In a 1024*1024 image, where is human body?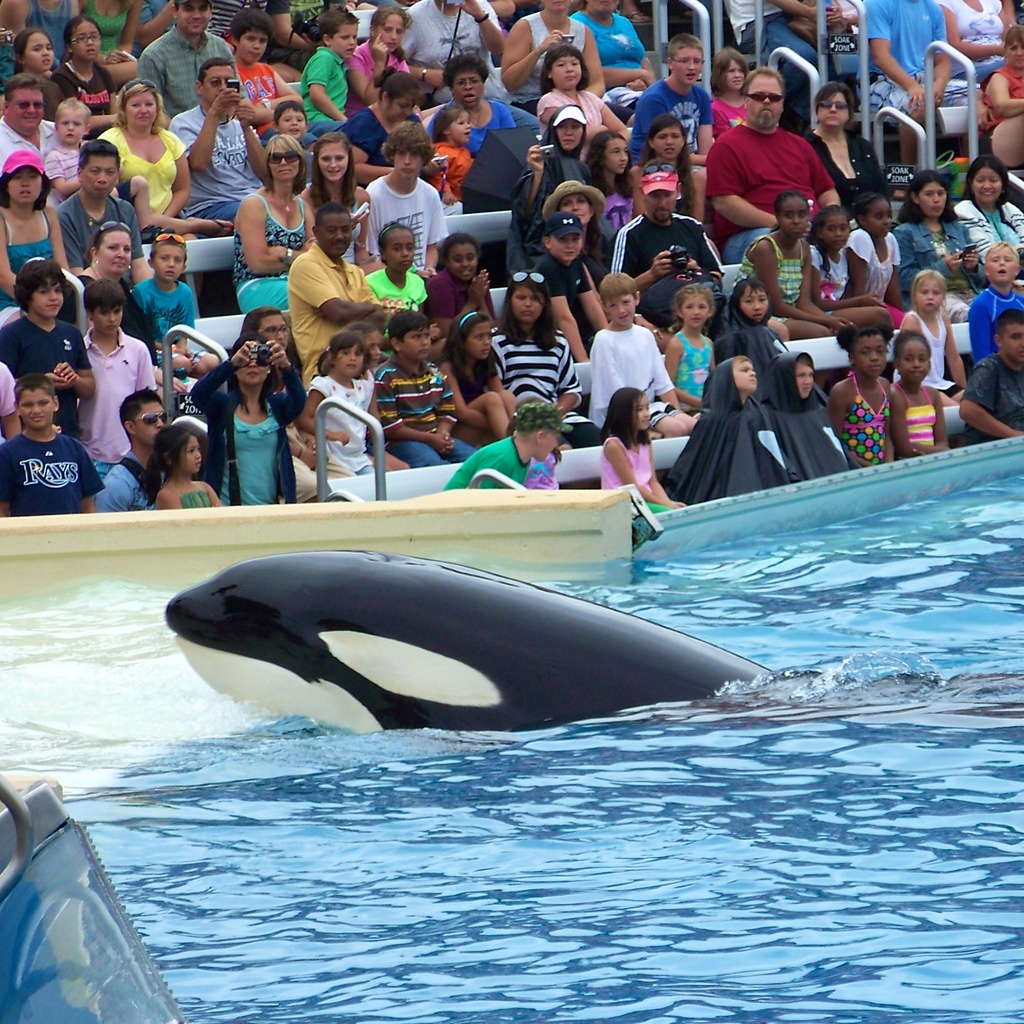
(left=957, top=156, right=1023, bottom=297).
